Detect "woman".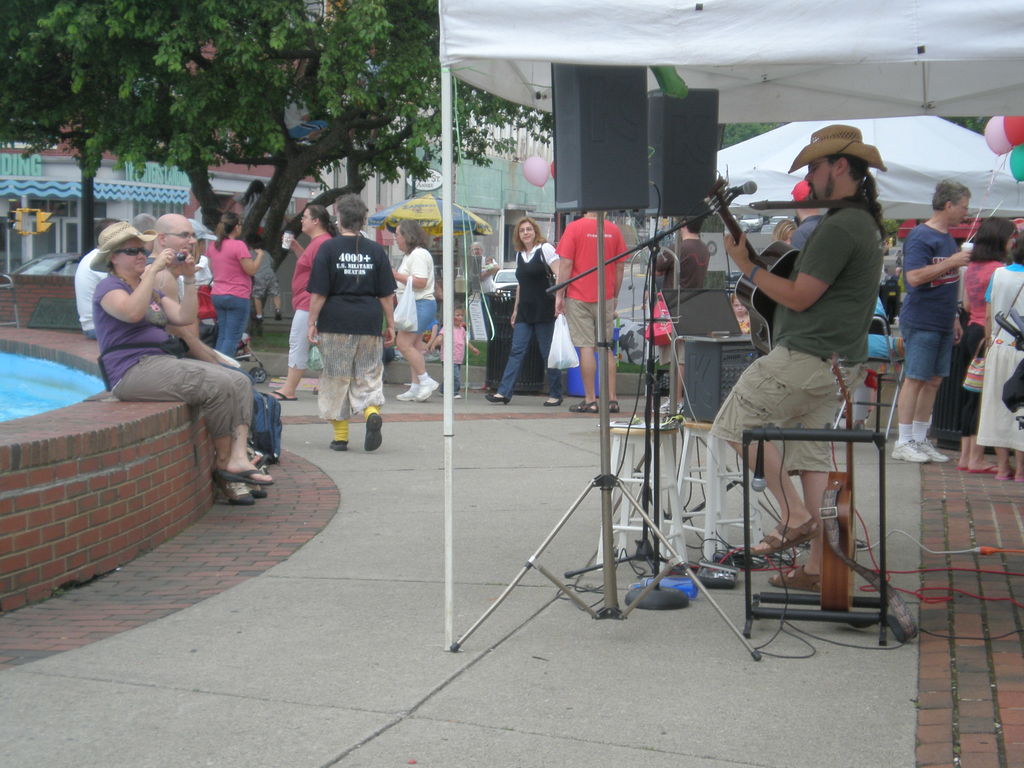
Detected at (65, 200, 262, 501).
